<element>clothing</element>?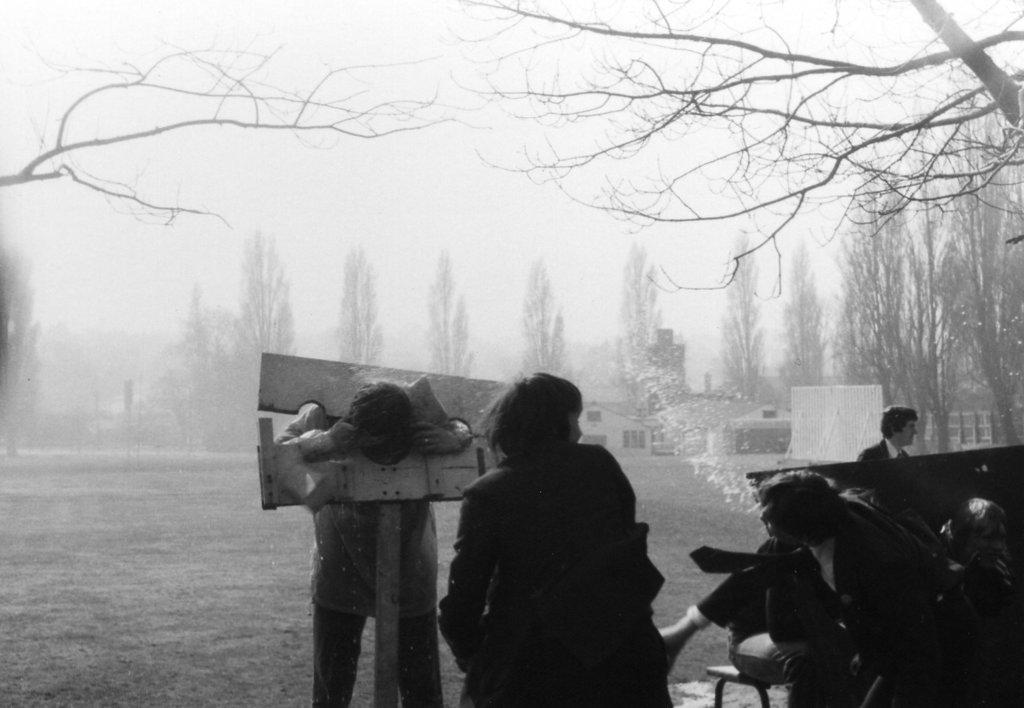
rect(435, 447, 662, 707)
